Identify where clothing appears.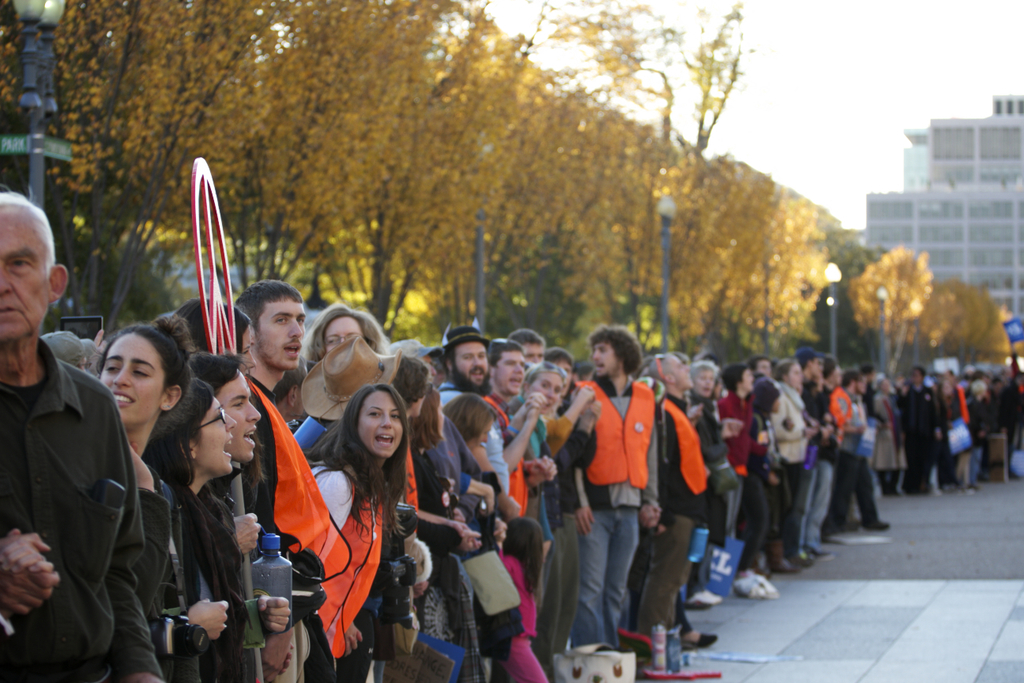
Appears at 758, 417, 793, 541.
